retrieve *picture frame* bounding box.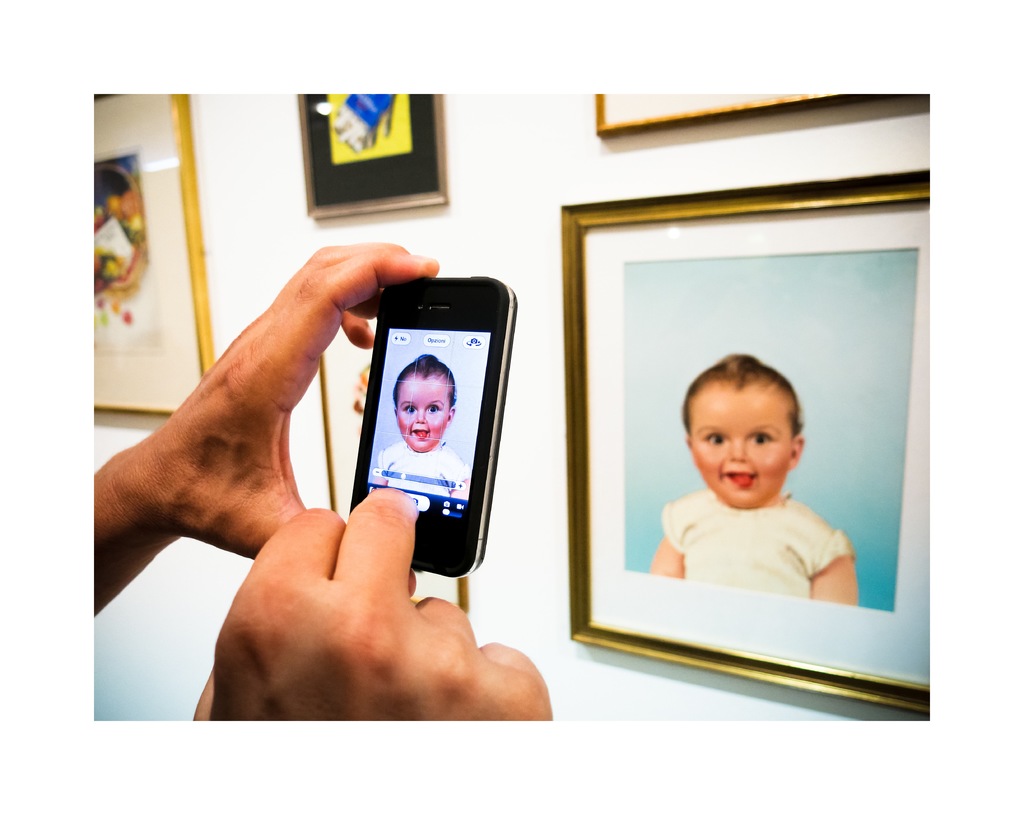
Bounding box: [321,316,466,612].
